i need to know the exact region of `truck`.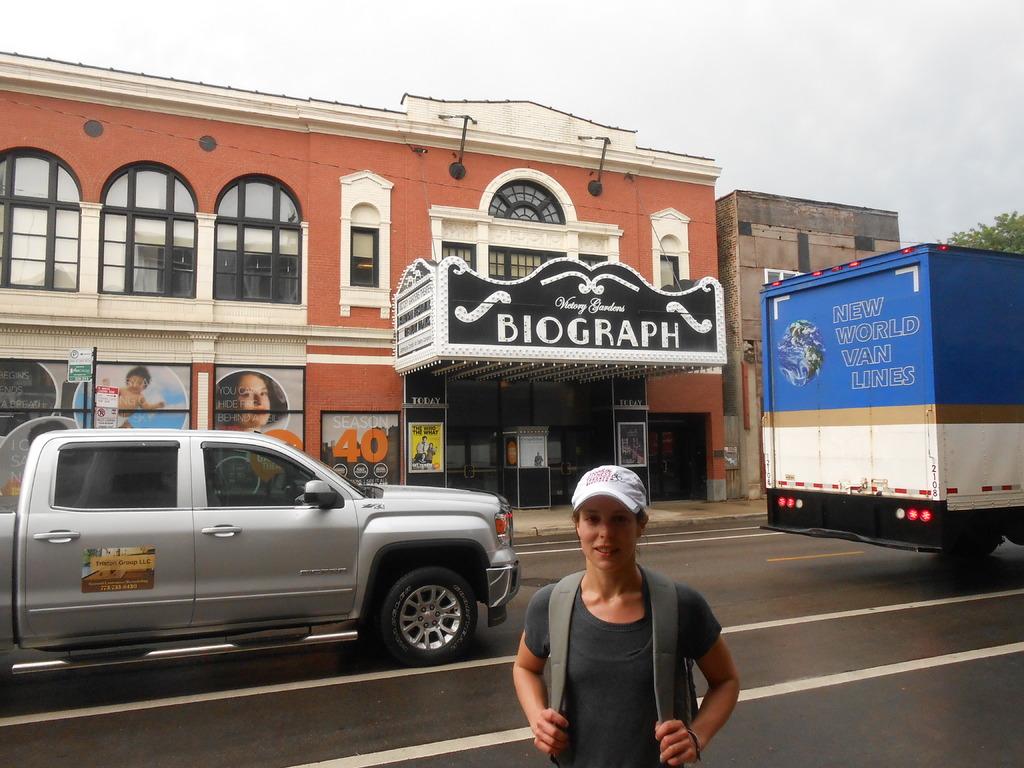
Region: {"x1": 0, "y1": 426, "x2": 521, "y2": 669}.
